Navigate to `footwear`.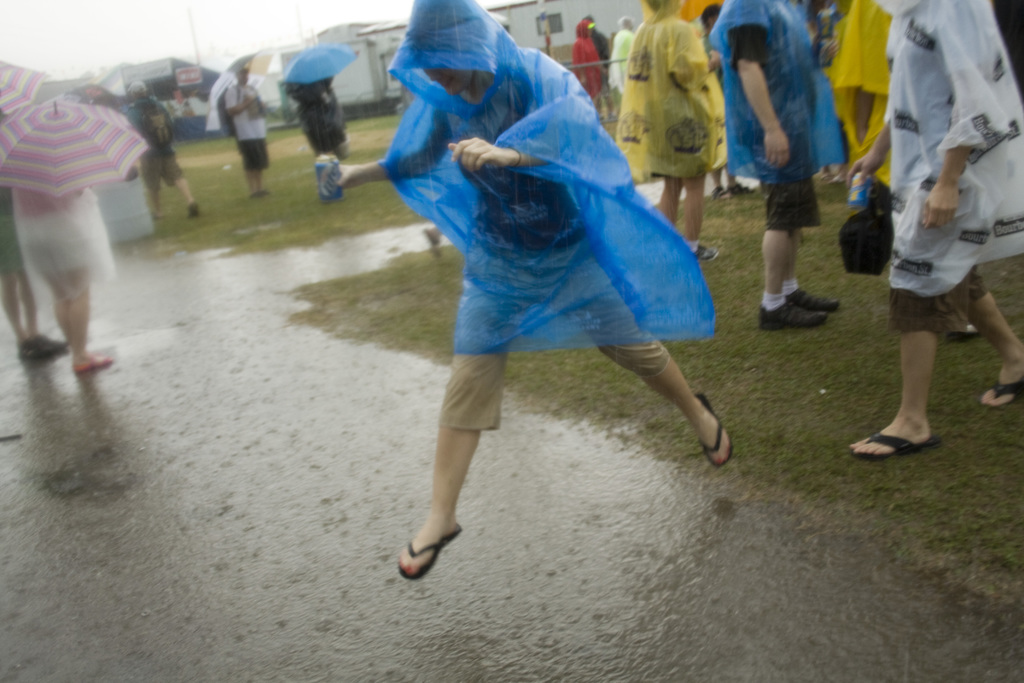
Navigation target: (849, 431, 943, 458).
